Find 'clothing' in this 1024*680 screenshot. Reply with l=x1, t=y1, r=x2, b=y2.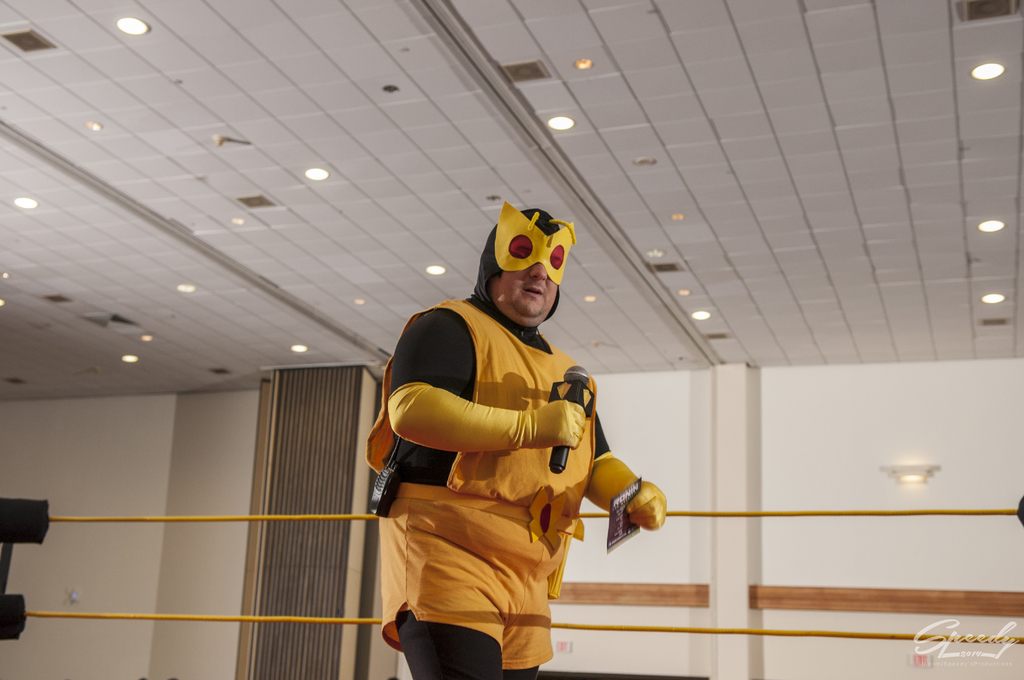
l=374, t=280, r=659, b=649.
